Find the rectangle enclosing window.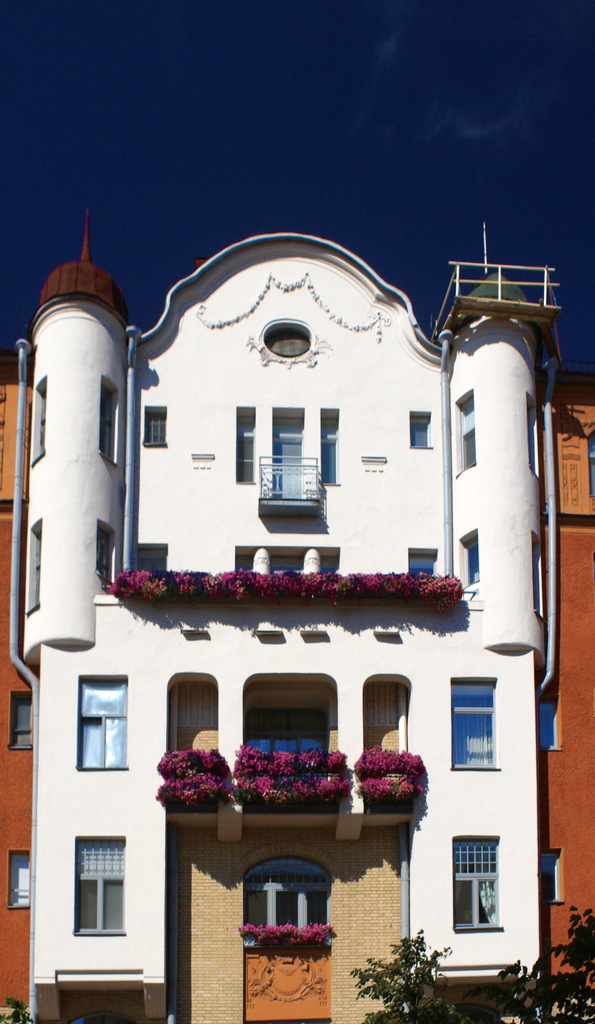
453 678 500 767.
